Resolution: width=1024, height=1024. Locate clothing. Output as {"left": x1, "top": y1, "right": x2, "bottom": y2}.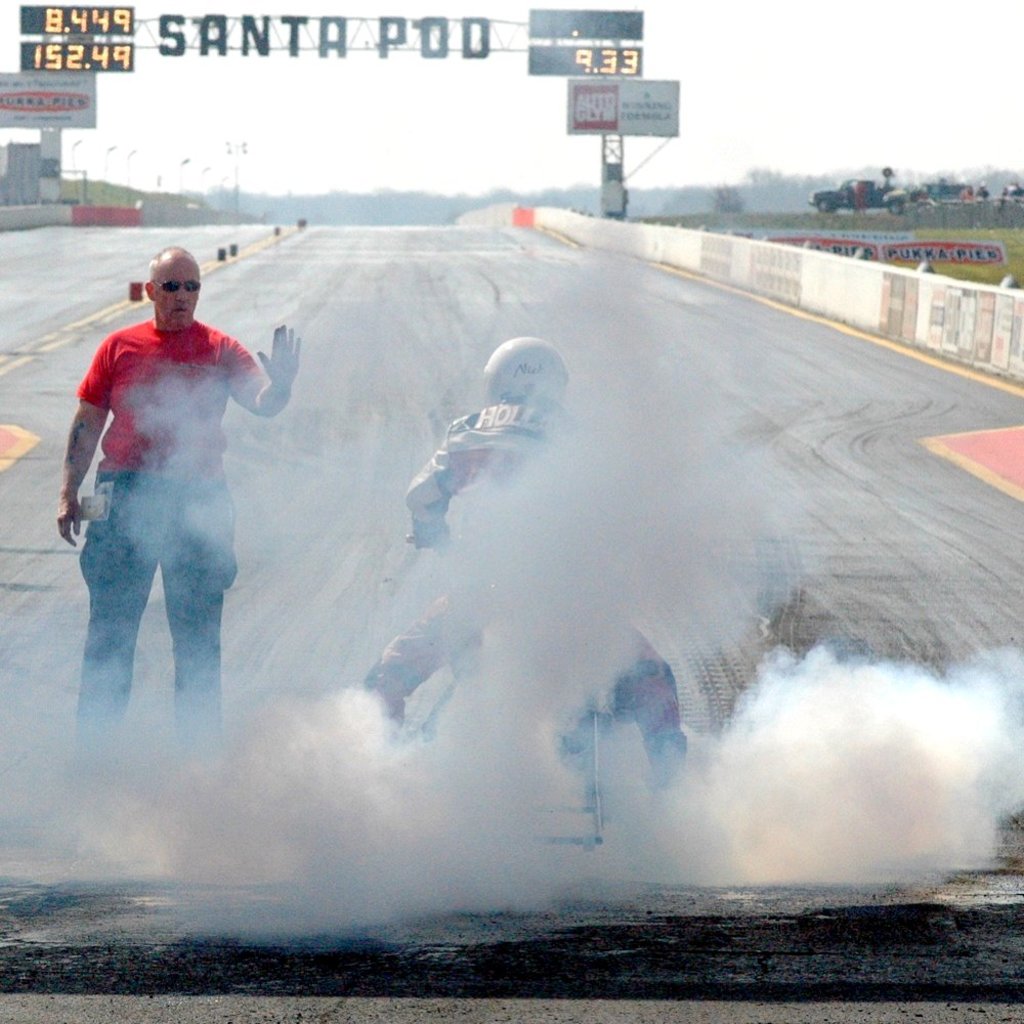
{"left": 364, "top": 393, "right": 687, "bottom": 762}.
